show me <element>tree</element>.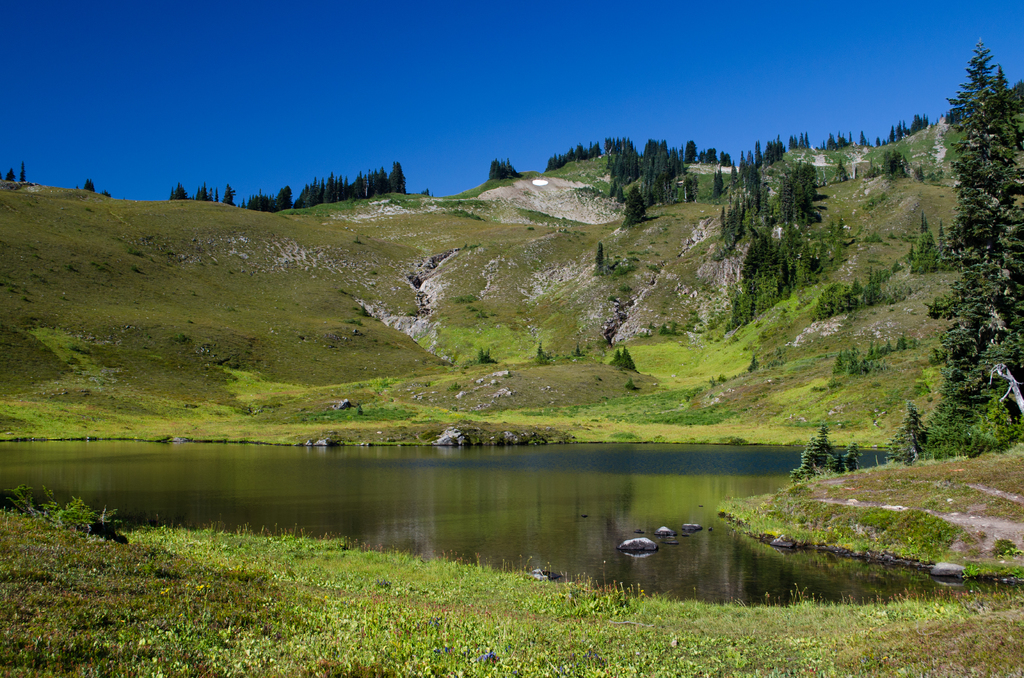
<element>tree</element> is here: [left=929, top=25, right=1023, bottom=453].
